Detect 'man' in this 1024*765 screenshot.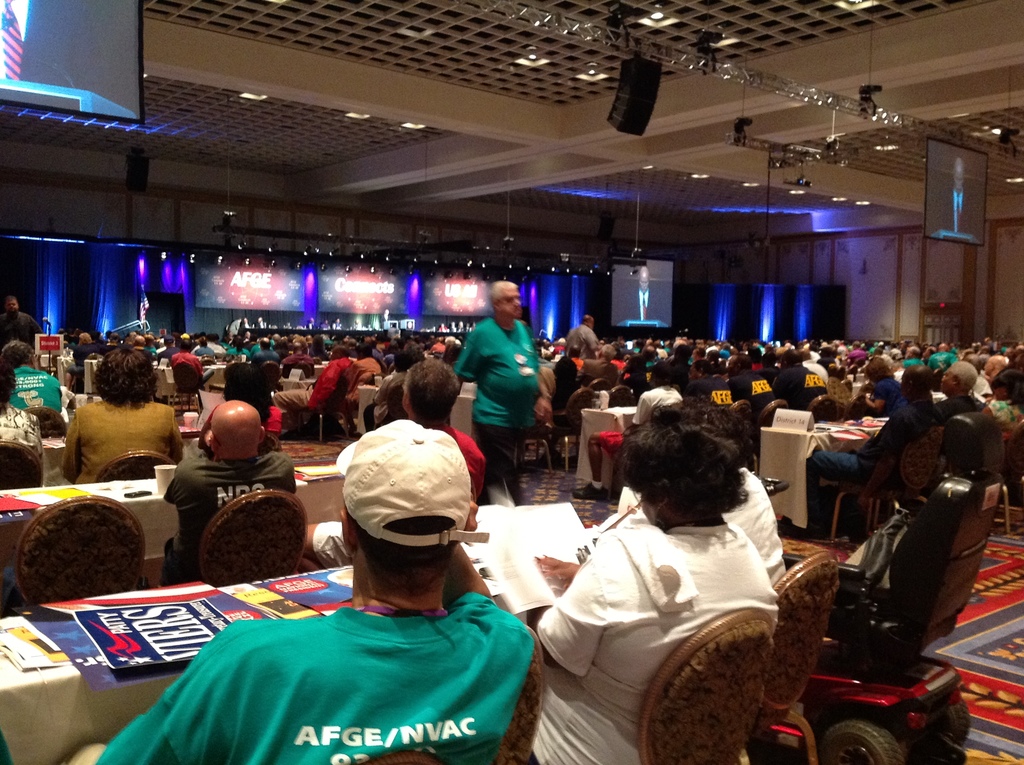
Detection: (x1=246, y1=337, x2=278, y2=368).
